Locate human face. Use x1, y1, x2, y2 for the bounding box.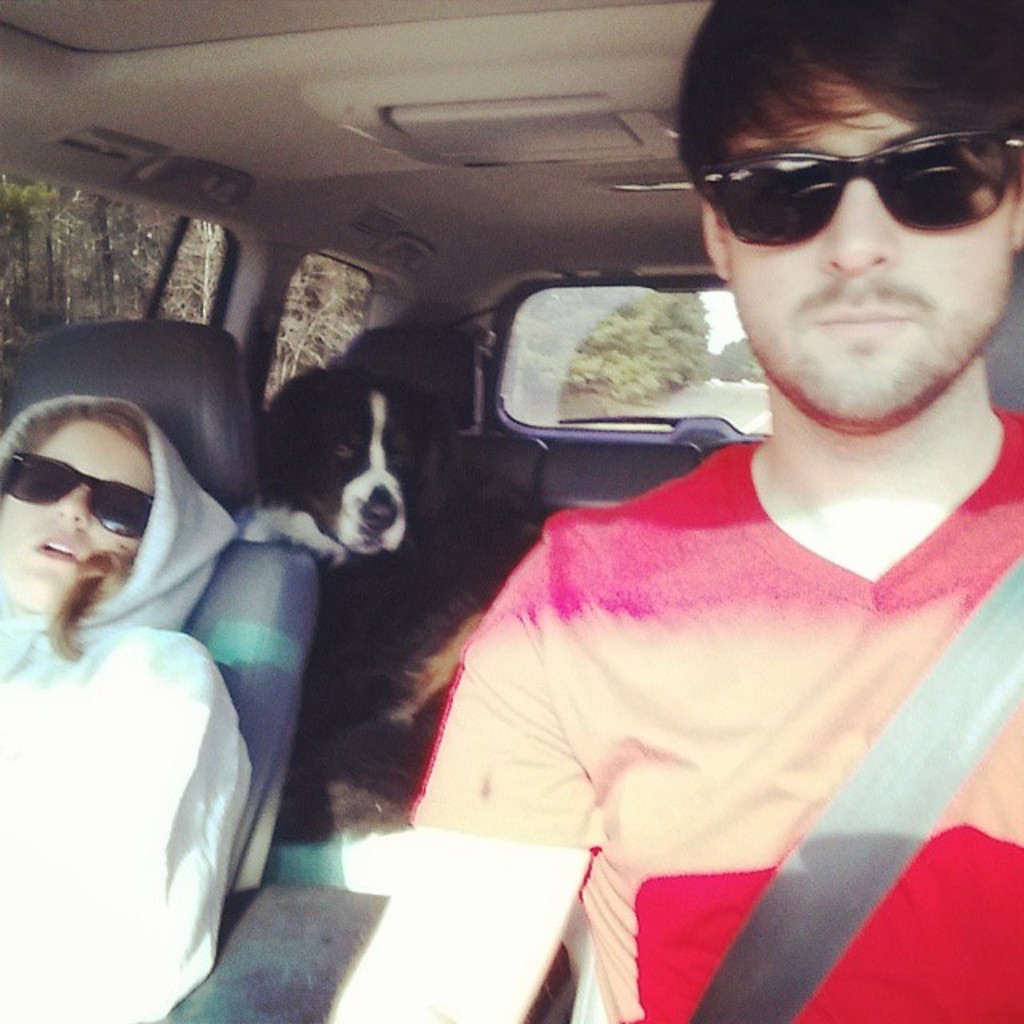
701, 70, 1021, 432.
